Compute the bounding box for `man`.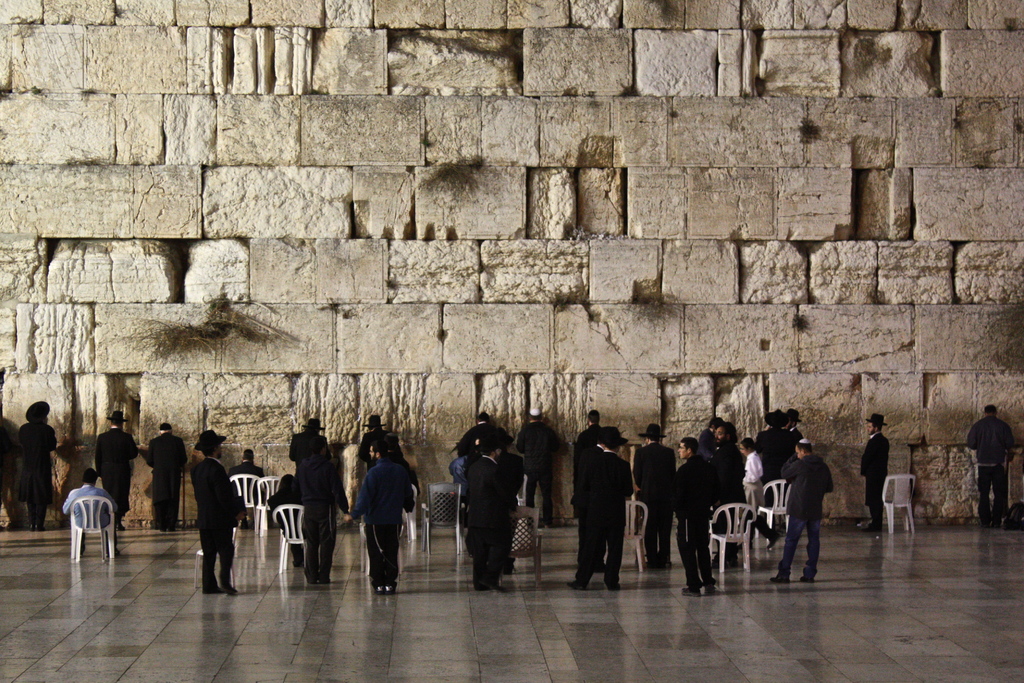
753/408/799/508.
